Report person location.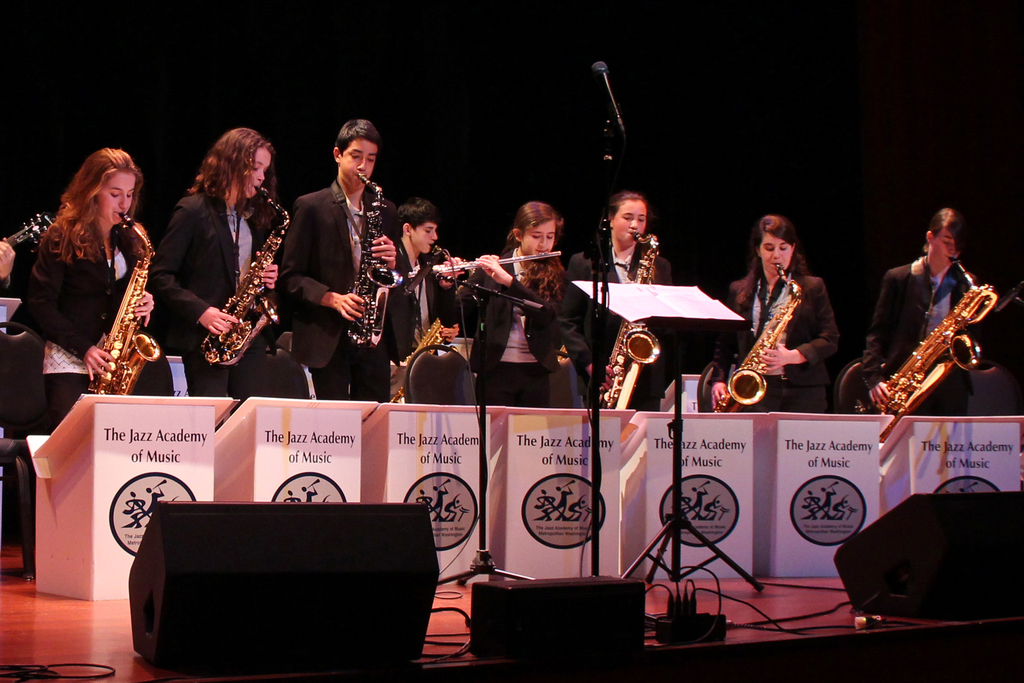
Report: left=8, top=150, right=150, bottom=572.
